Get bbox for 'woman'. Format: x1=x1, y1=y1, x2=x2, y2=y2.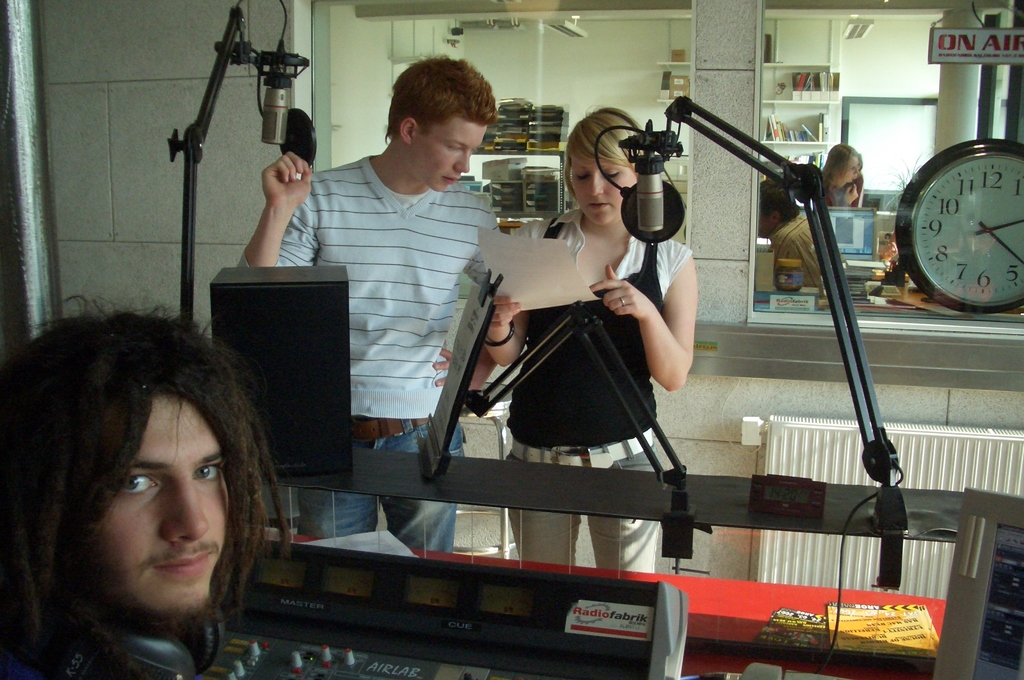
x1=819, y1=142, x2=868, y2=206.
